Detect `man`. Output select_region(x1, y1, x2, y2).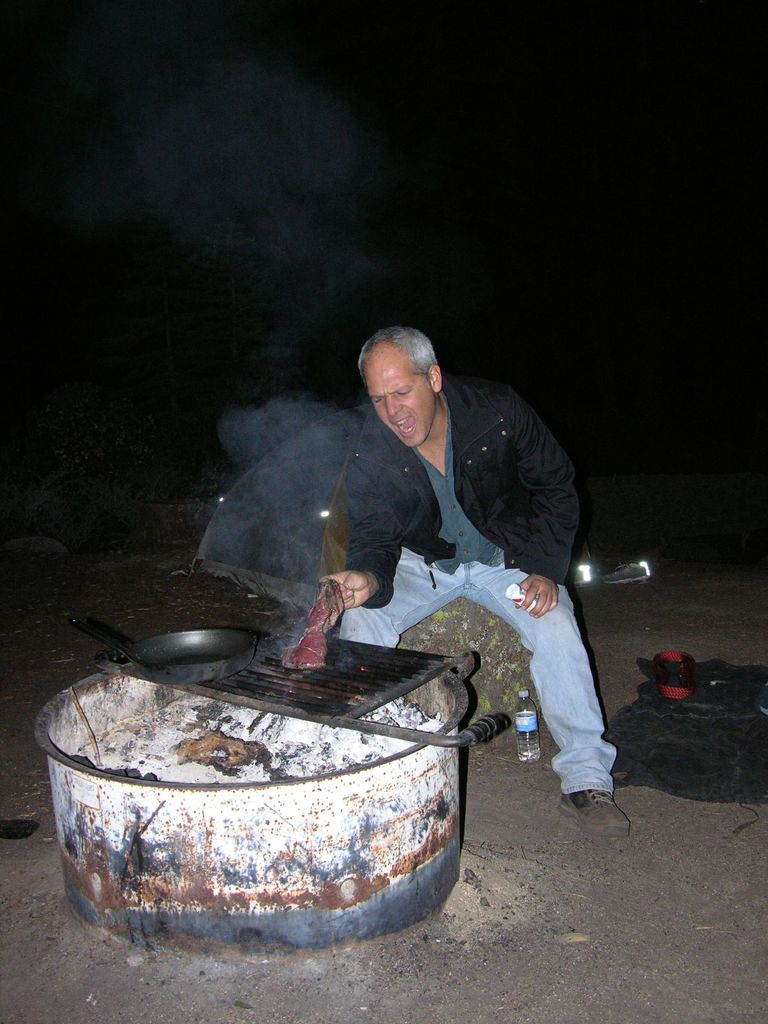
select_region(319, 328, 631, 824).
